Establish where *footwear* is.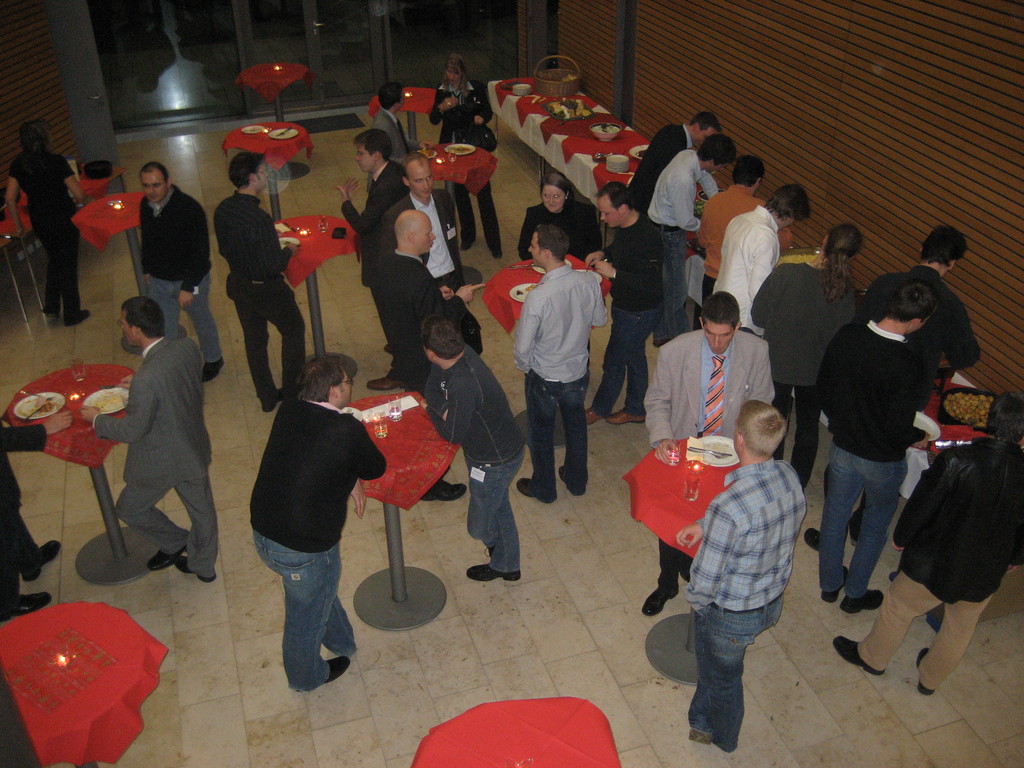
Established at rect(841, 590, 882, 614).
